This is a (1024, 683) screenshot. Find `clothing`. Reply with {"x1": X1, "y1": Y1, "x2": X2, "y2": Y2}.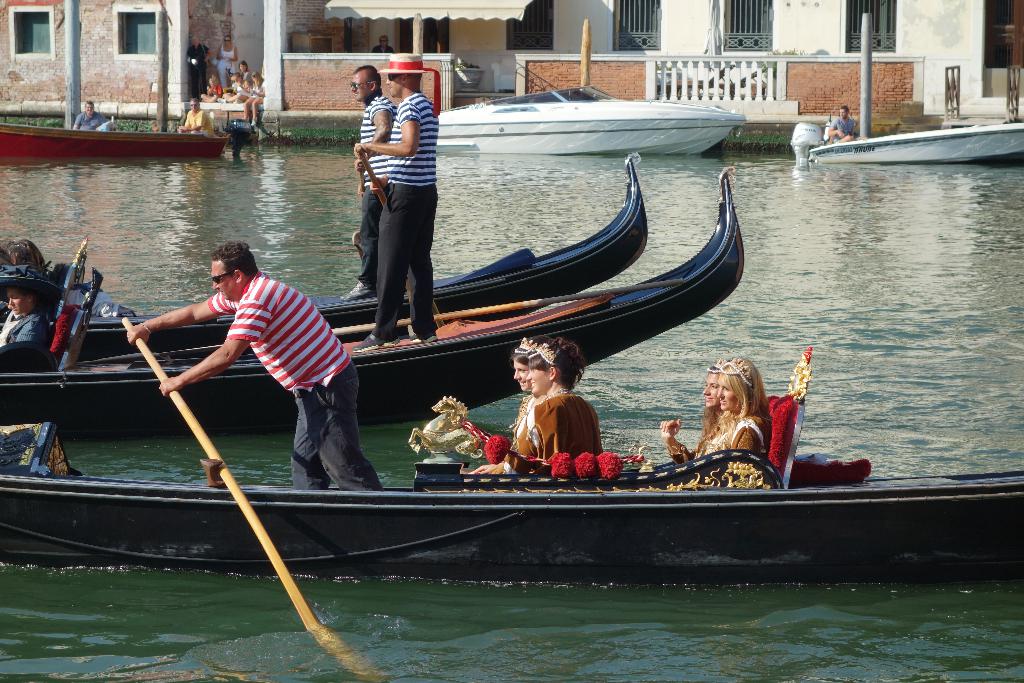
{"x1": 76, "y1": 105, "x2": 100, "y2": 128}.
